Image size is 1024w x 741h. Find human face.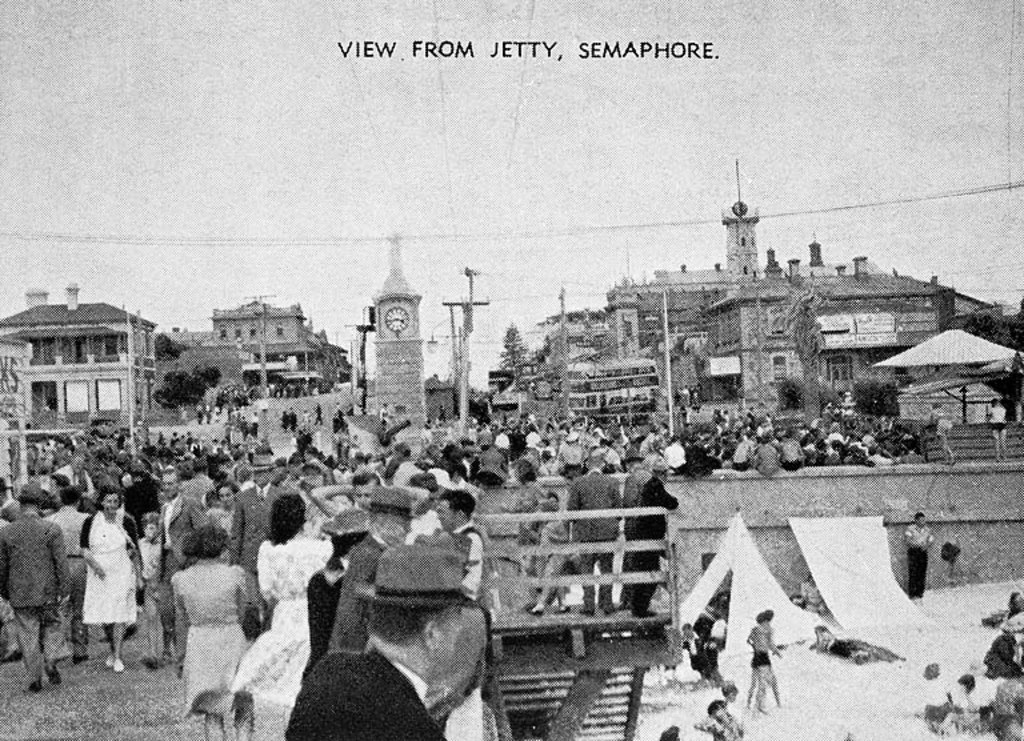
rect(433, 596, 464, 672).
